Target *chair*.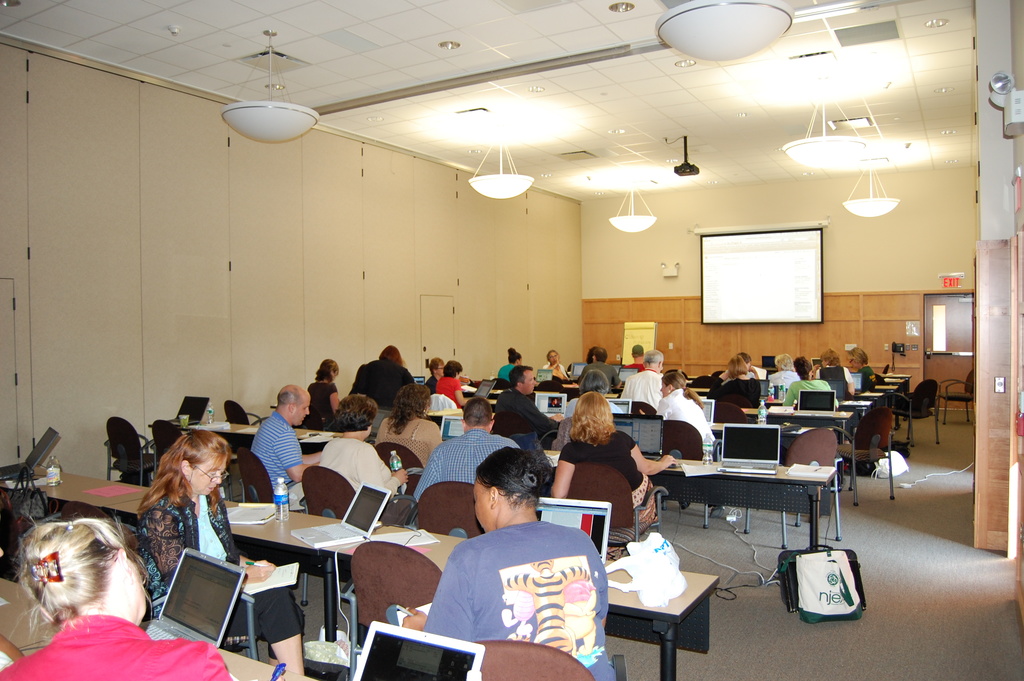
Target region: locate(767, 428, 847, 545).
